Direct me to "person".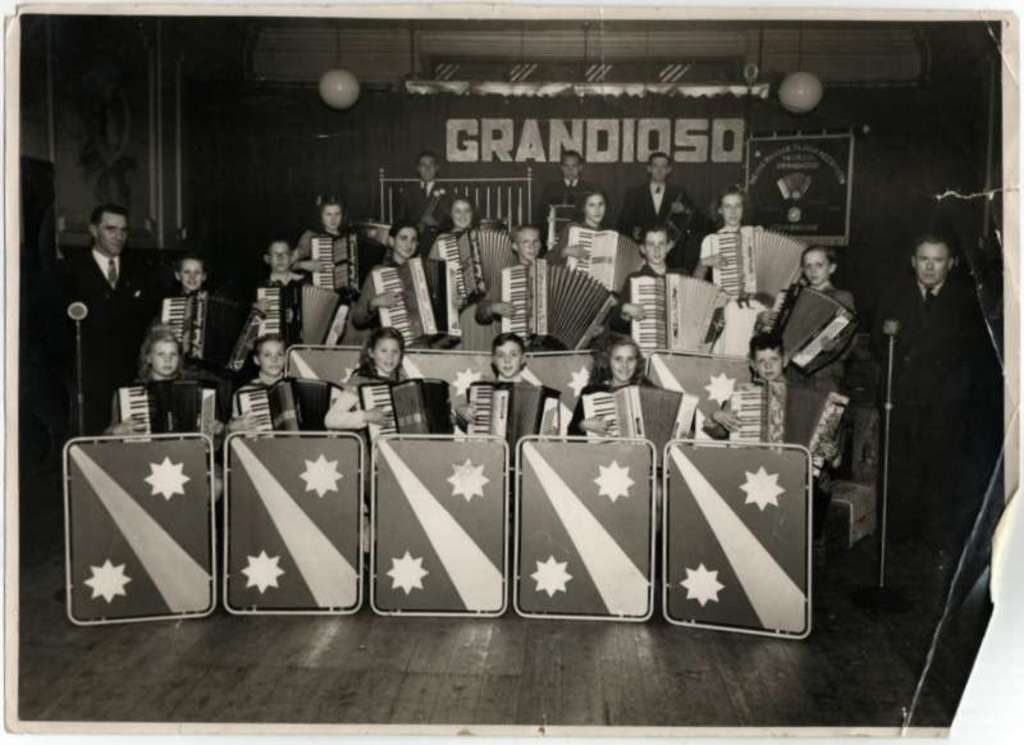
Direction: Rect(538, 148, 598, 221).
